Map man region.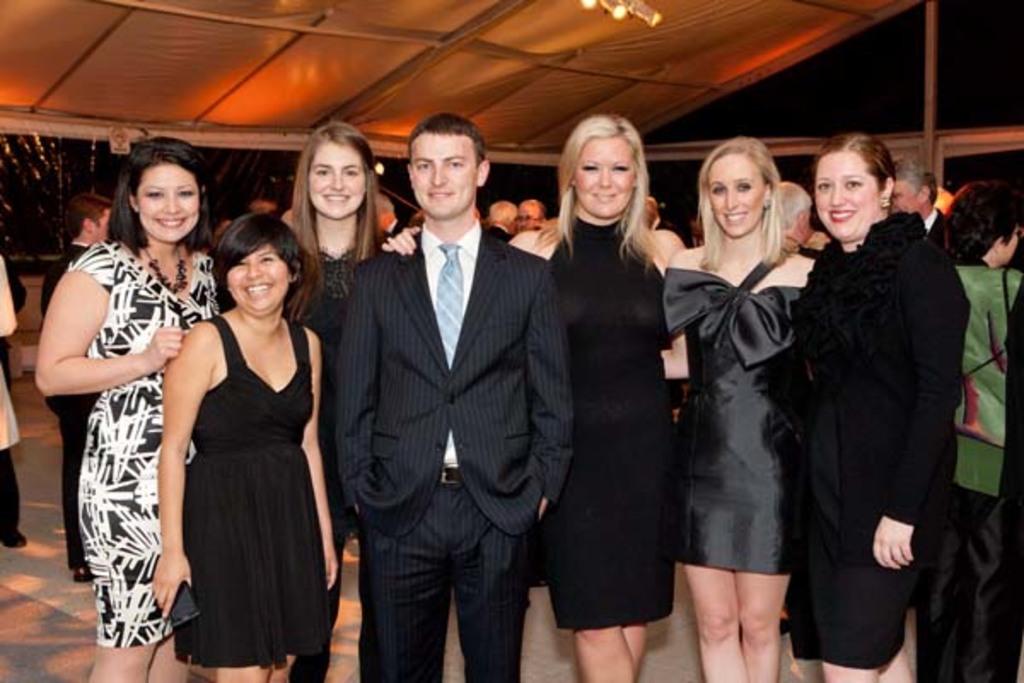
Mapped to bbox(486, 200, 519, 241).
